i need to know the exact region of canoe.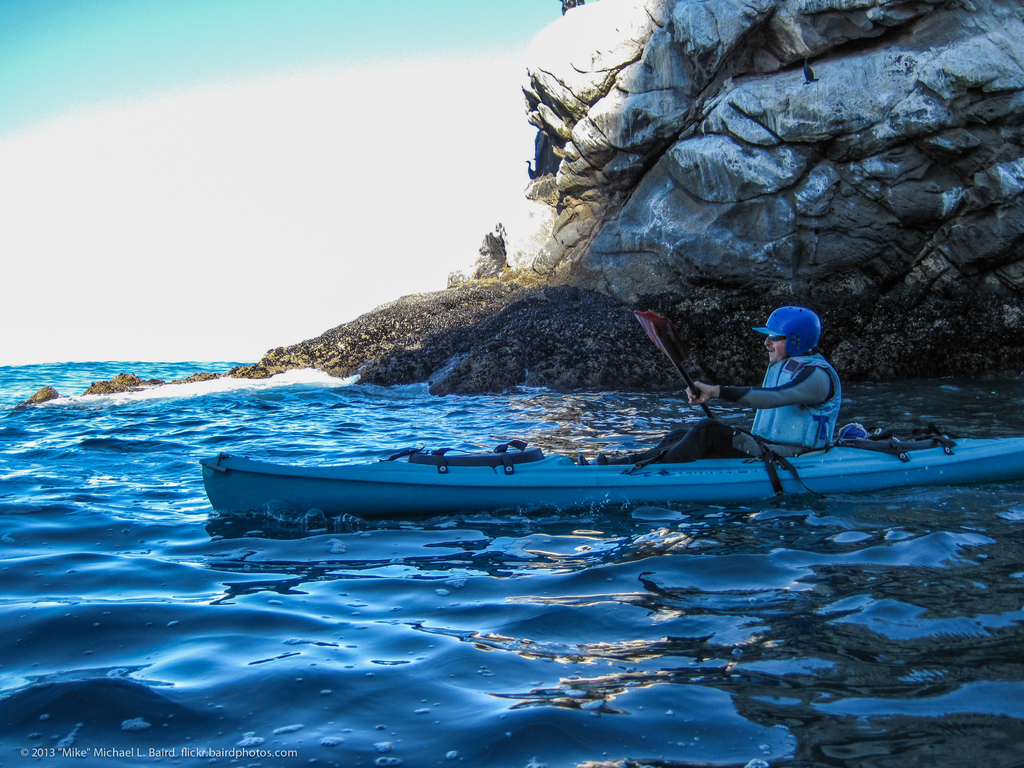
Region: 196, 431, 1023, 505.
